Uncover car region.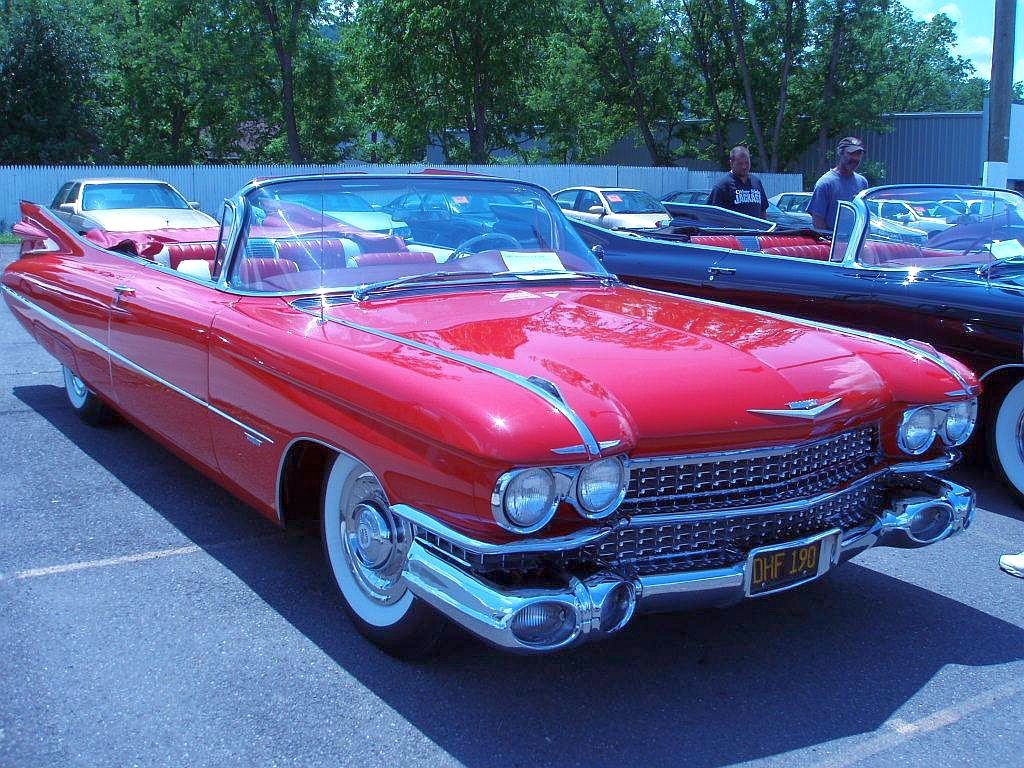
Uncovered: [372, 167, 538, 244].
